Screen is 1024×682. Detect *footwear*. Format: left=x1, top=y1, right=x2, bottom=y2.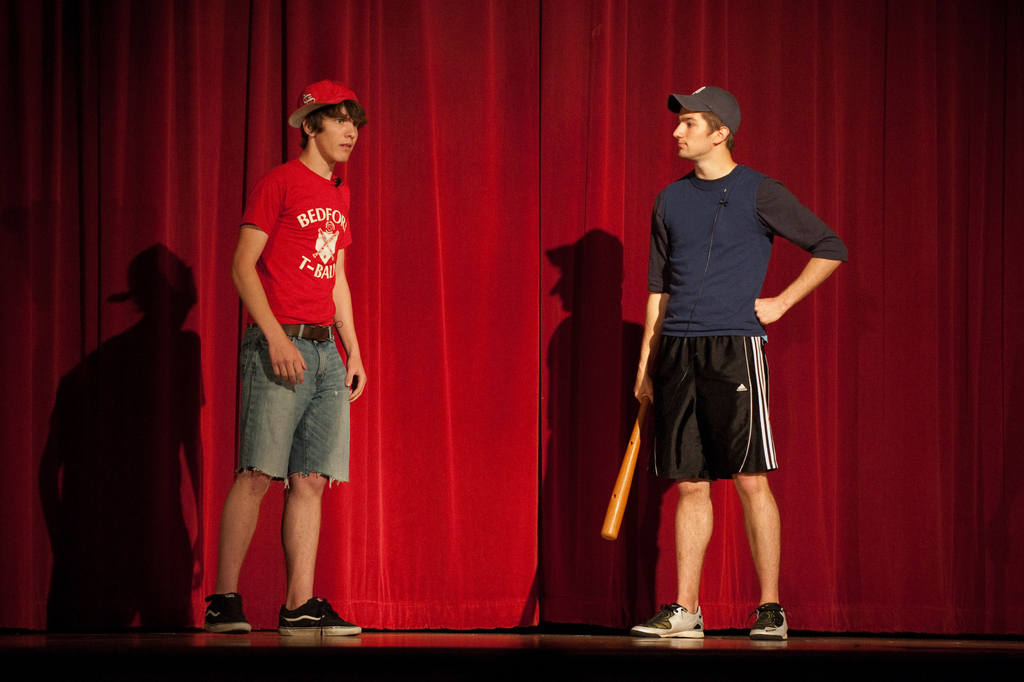
left=627, top=598, right=709, bottom=643.
